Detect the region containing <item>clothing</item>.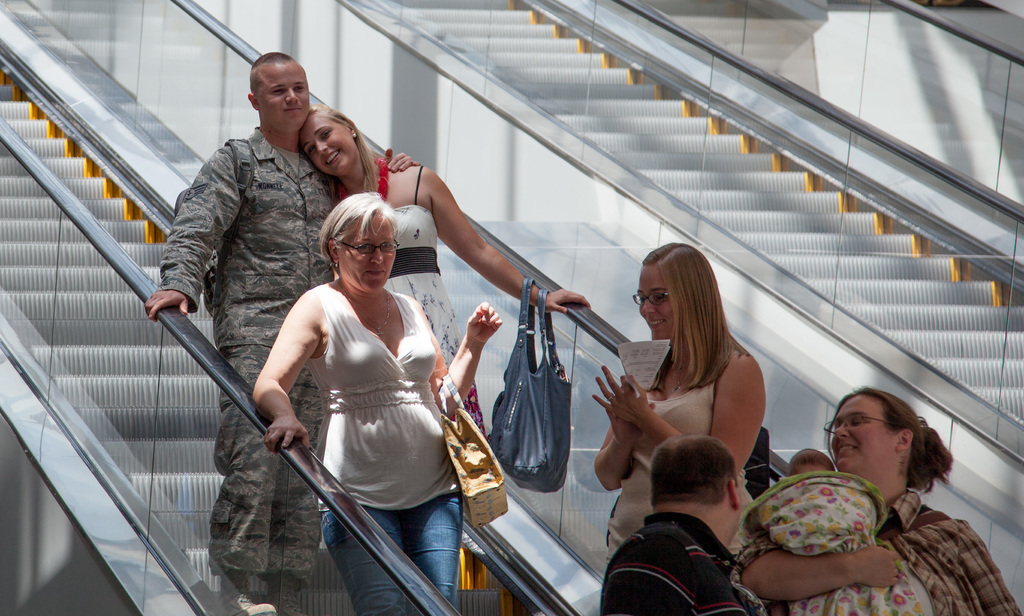
region(605, 507, 756, 615).
